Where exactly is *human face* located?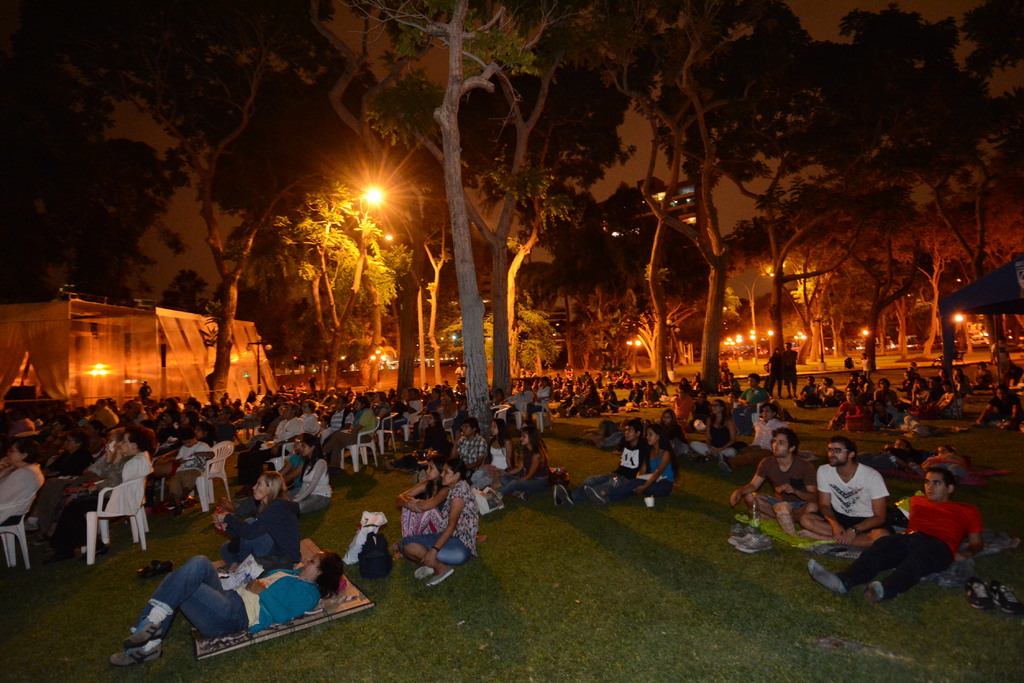
Its bounding box is rect(250, 476, 269, 501).
